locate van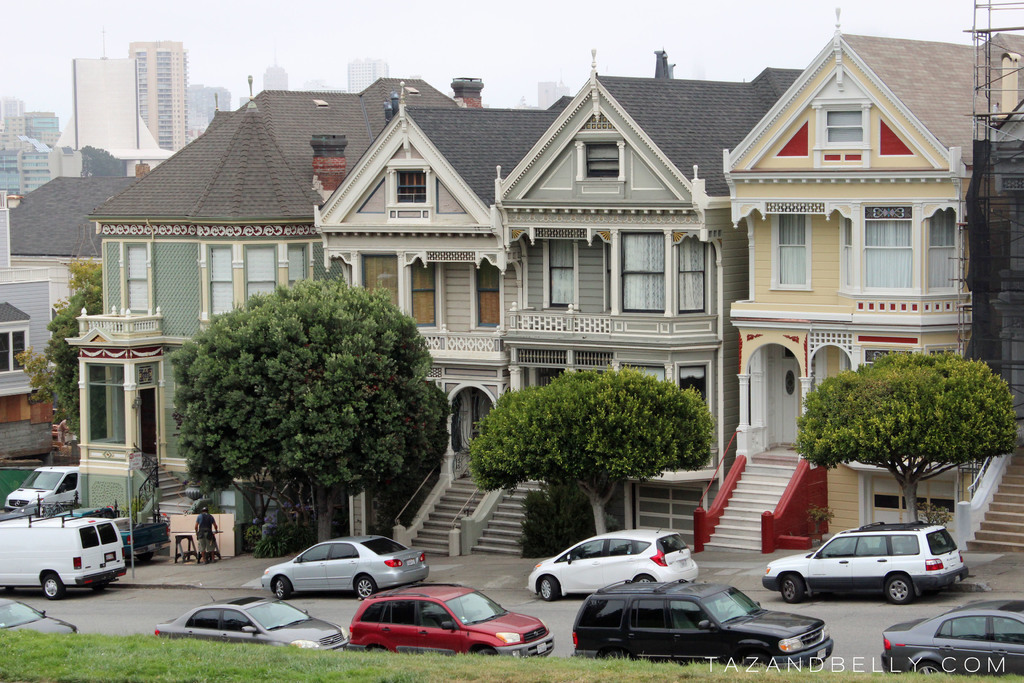
BBox(570, 577, 836, 667)
